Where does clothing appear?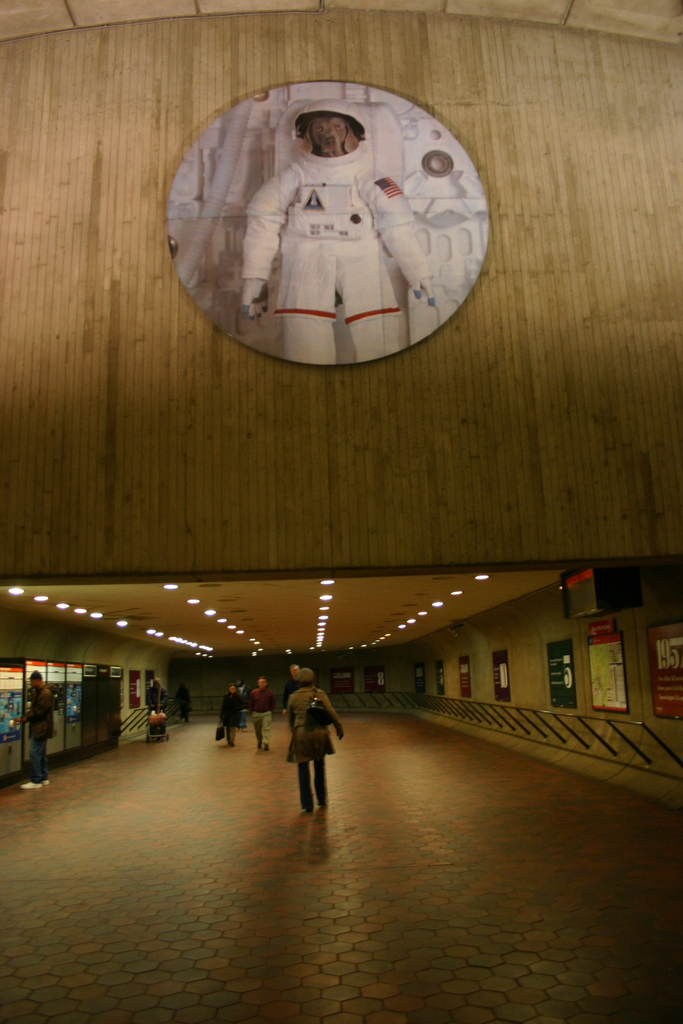
Appears at l=220, t=695, r=243, b=730.
